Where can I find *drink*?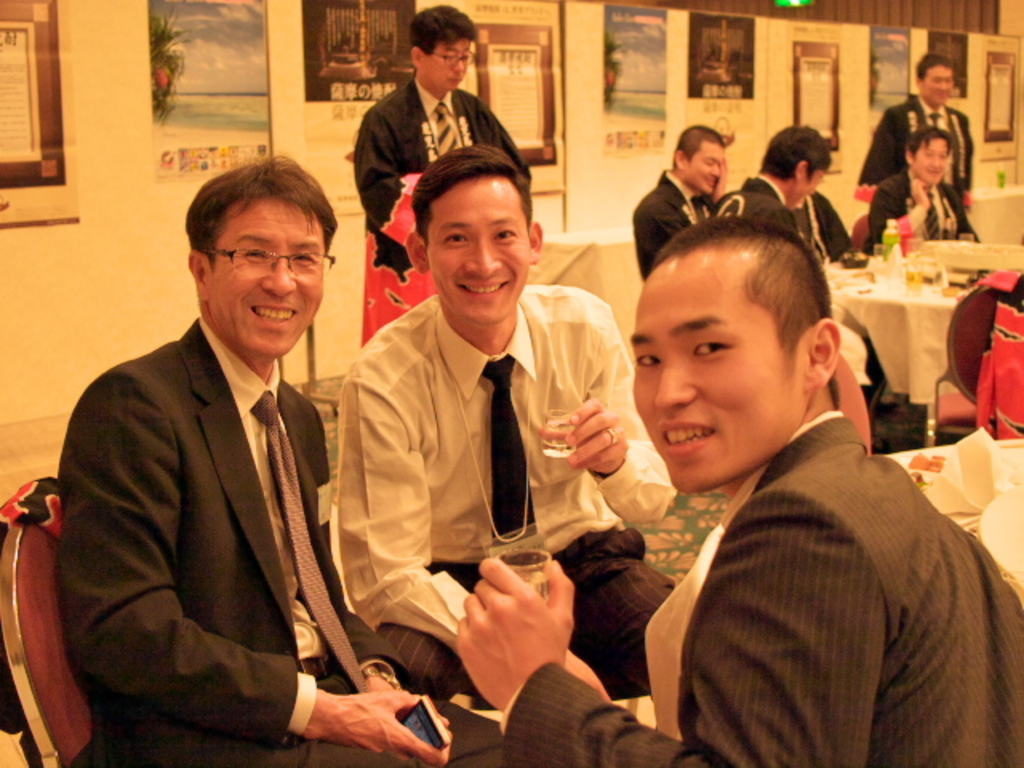
You can find it at x1=880, y1=230, x2=899, y2=261.
